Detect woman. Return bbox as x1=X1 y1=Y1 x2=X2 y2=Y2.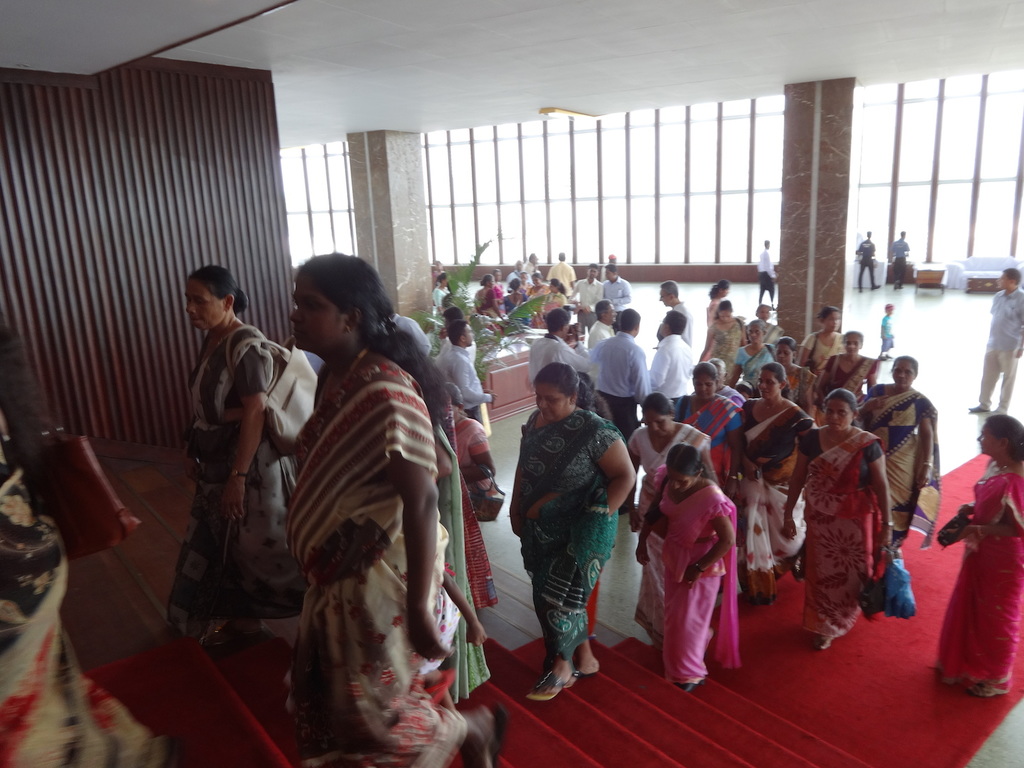
x1=516 y1=362 x2=641 y2=698.
